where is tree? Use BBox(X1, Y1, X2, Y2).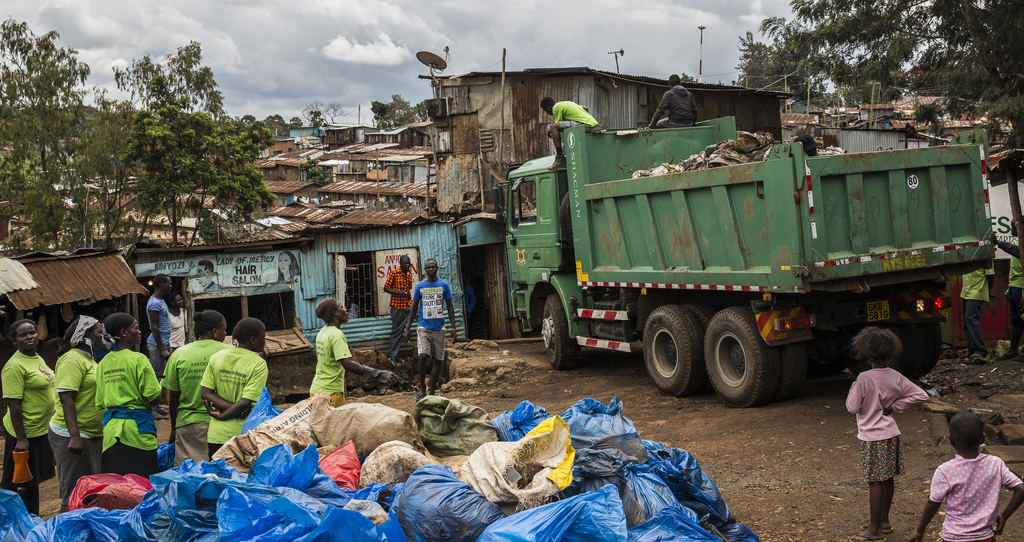
BBox(290, 113, 301, 124).
